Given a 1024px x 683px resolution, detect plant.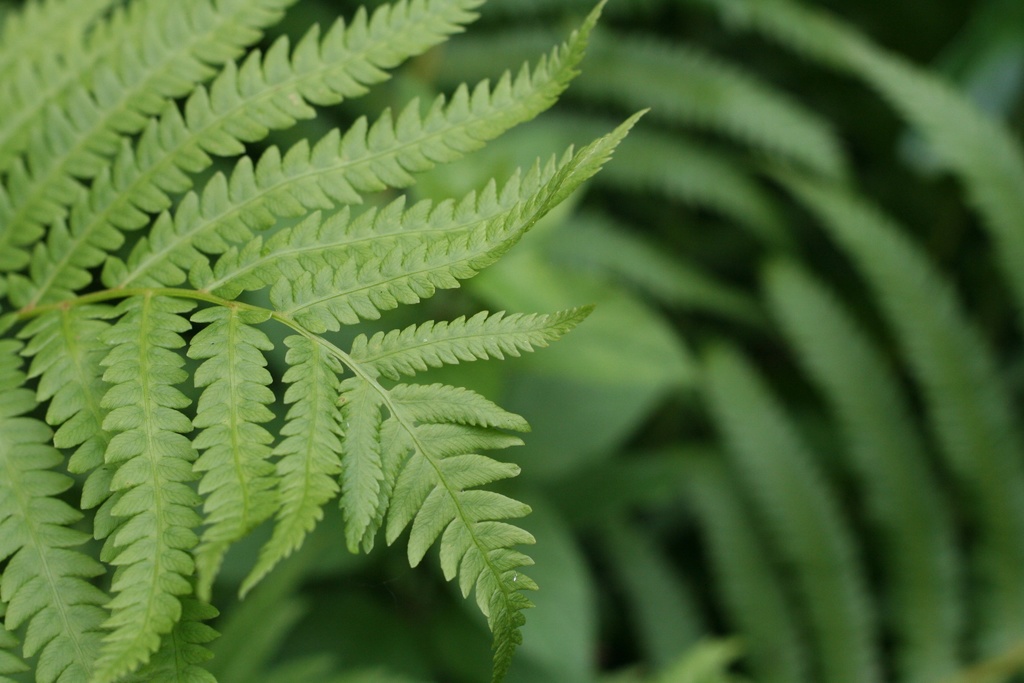
Rect(0, 0, 1023, 682).
